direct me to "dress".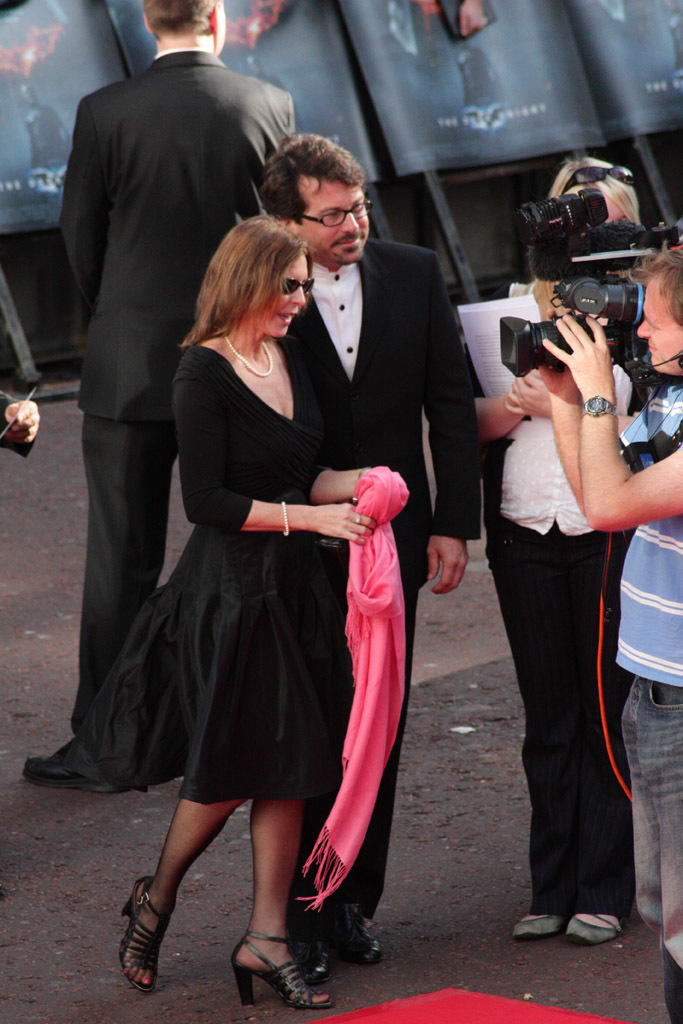
Direction: 85/331/342/804.
